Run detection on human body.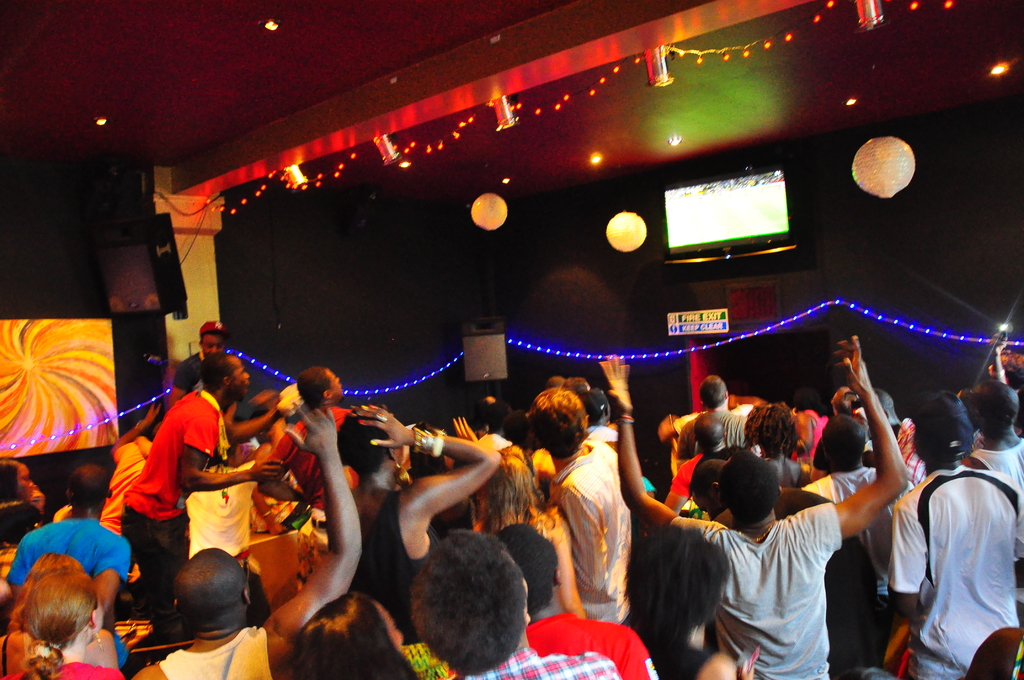
Result: (left=490, top=523, right=659, bottom=679).
